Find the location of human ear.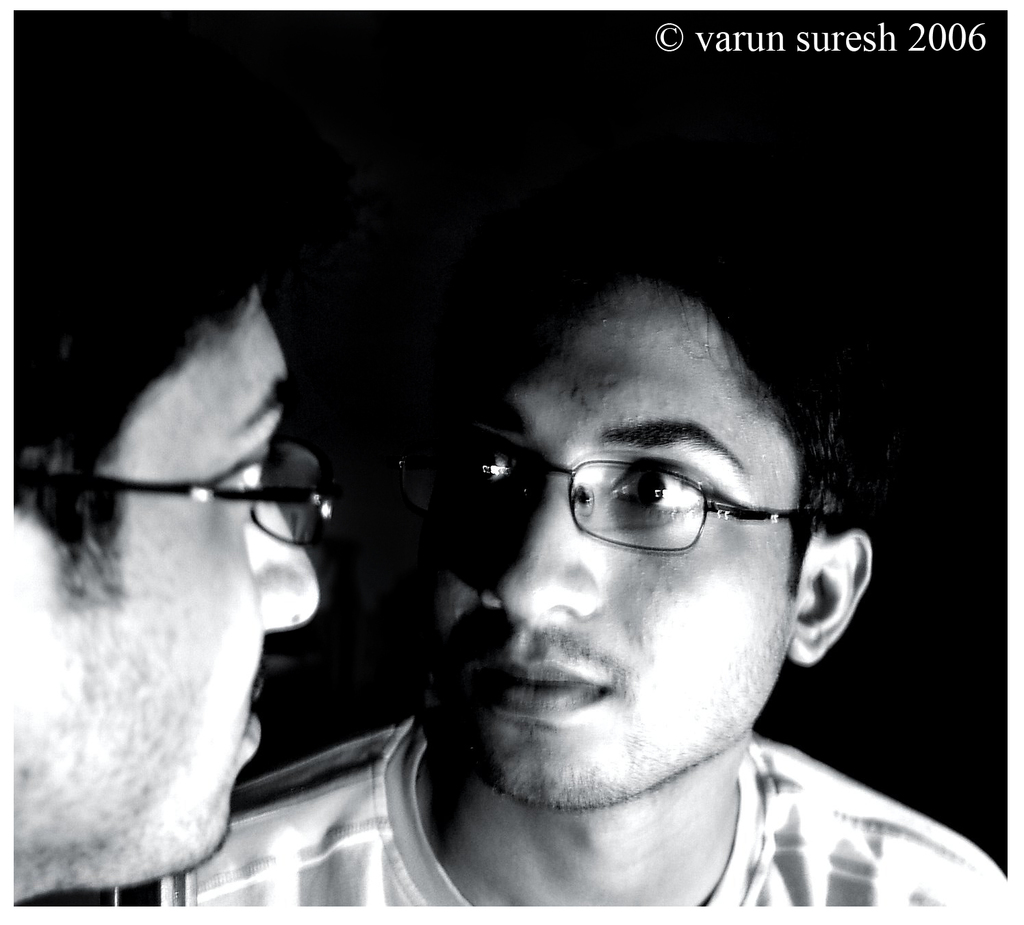
Location: 786,529,873,661.
